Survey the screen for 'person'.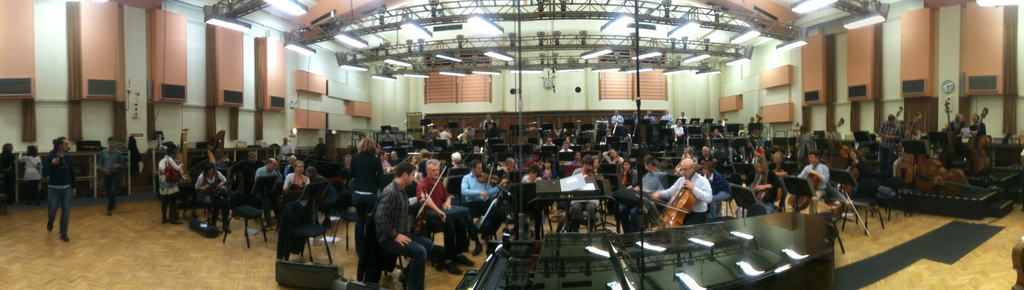
Survey found: locate(737, 155, 783, 218).
